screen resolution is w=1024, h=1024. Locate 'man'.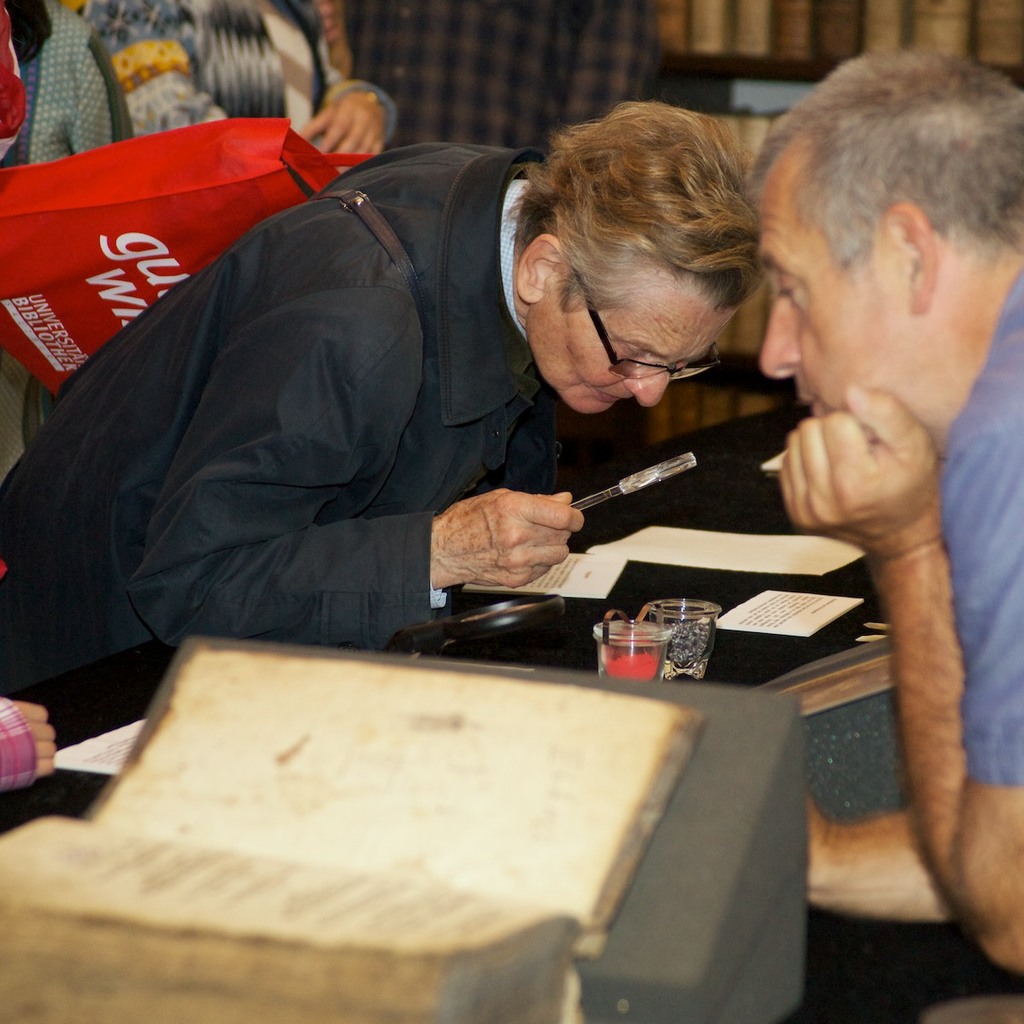
select_region(0, 107, 772, 732).
